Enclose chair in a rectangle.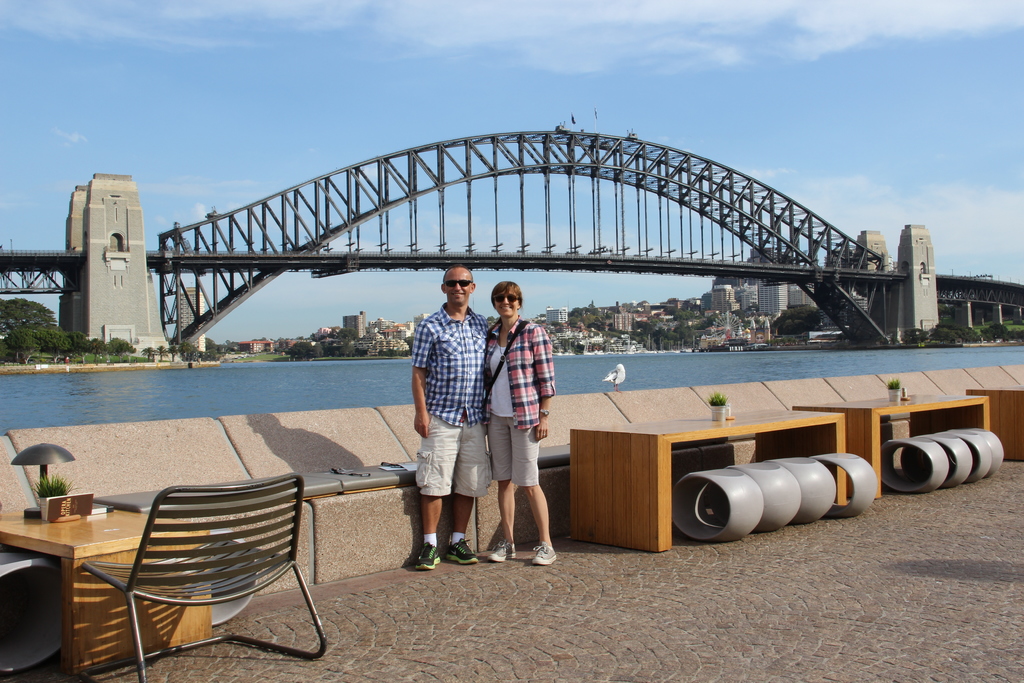
locate(78, 457, 332, 673).
